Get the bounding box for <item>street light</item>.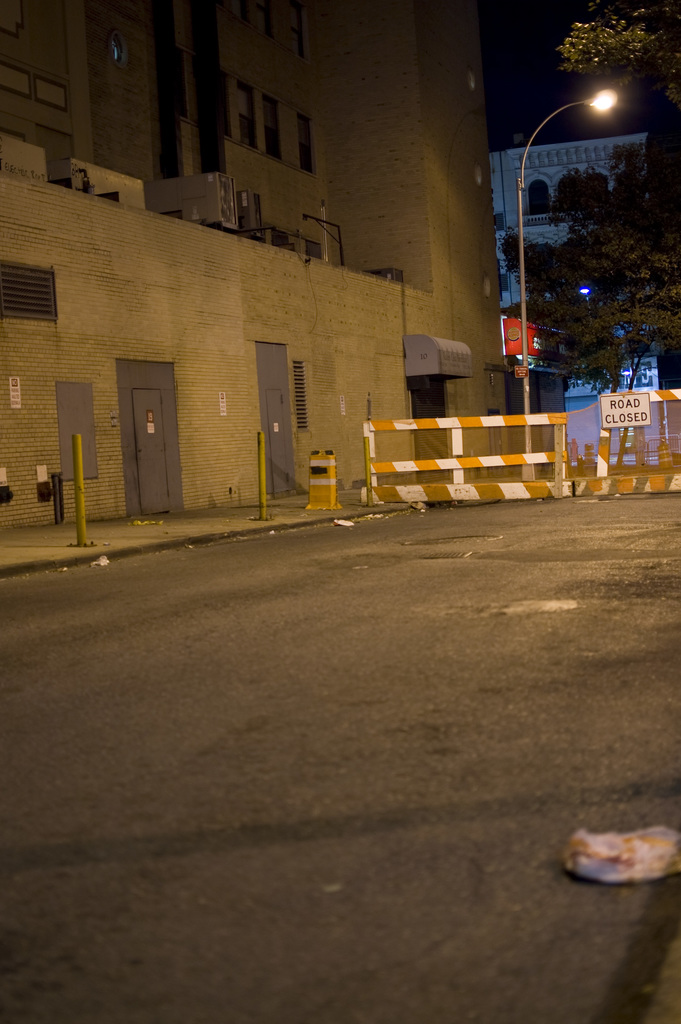
pyautogui.locateOnScreen(571, 284, 595, 328).
